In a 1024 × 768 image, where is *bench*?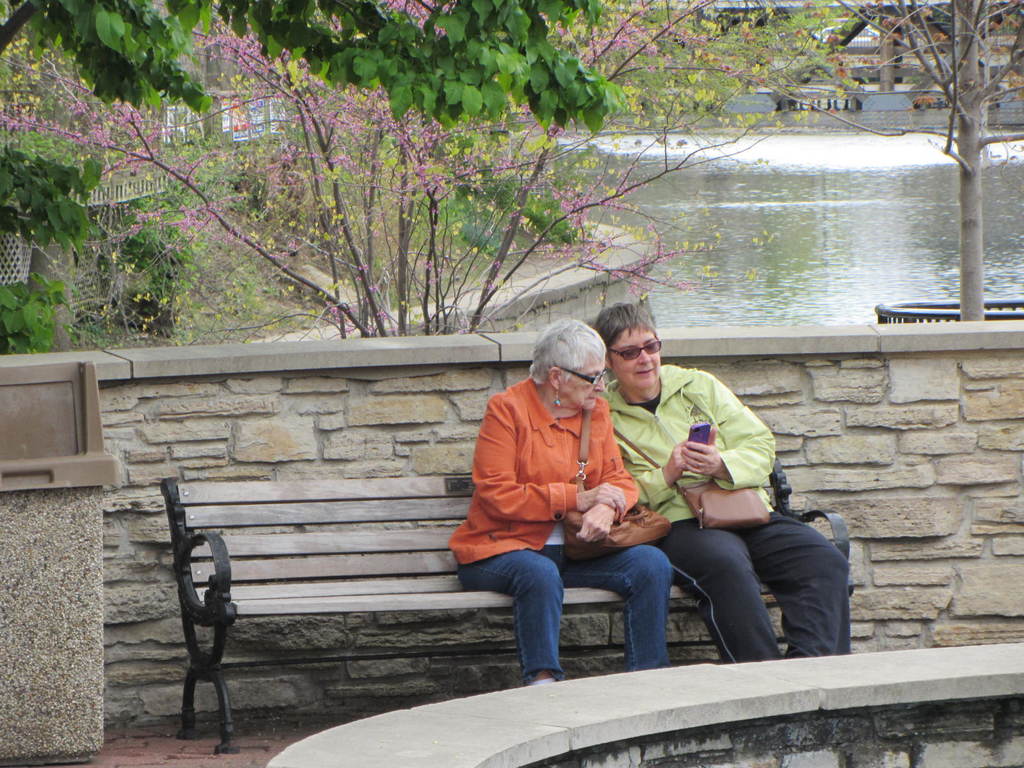
159 477 851 753.
